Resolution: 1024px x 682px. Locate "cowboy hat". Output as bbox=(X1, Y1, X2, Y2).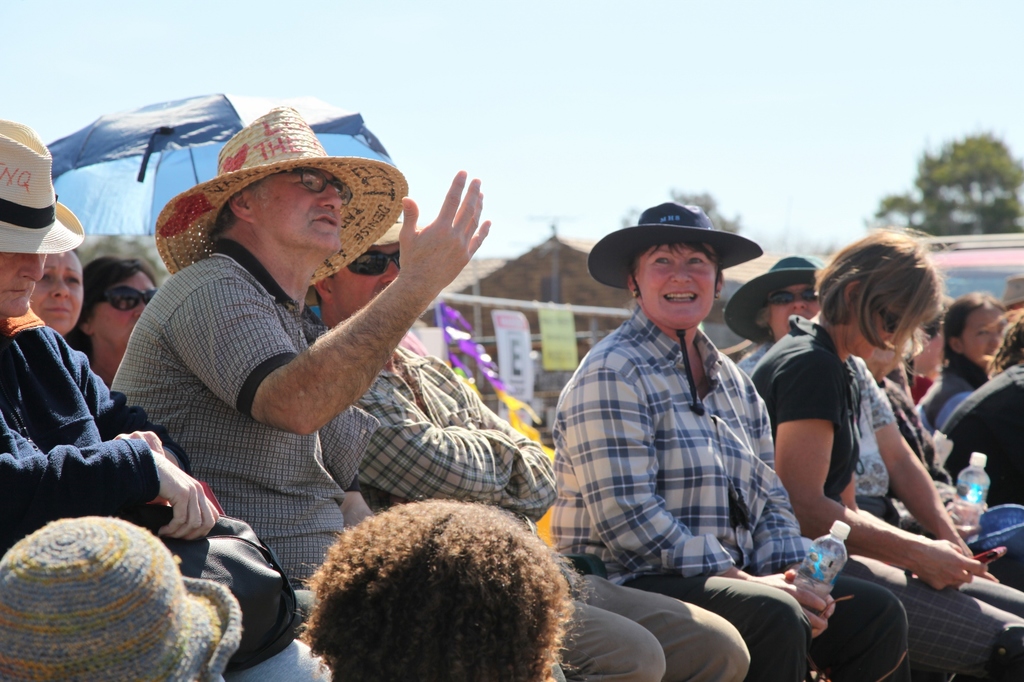
bbox=(143, 107, 421, 301).
